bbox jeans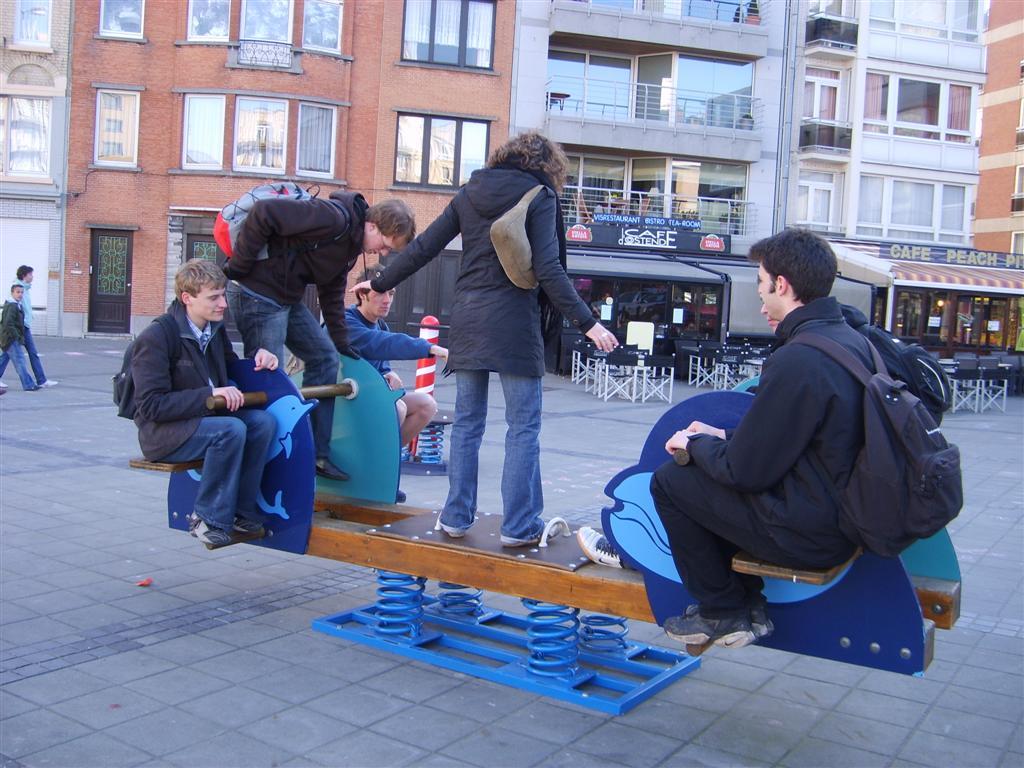
detection(430, 332, 558, 555)
